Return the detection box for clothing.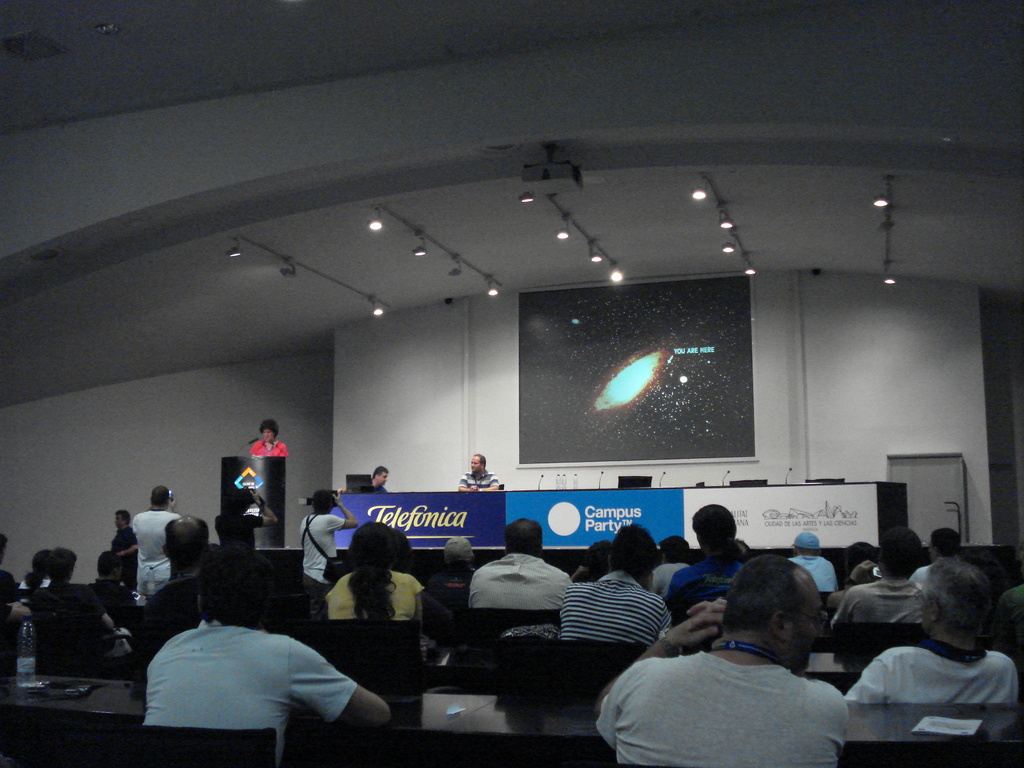
139, 574, 211, 618.
